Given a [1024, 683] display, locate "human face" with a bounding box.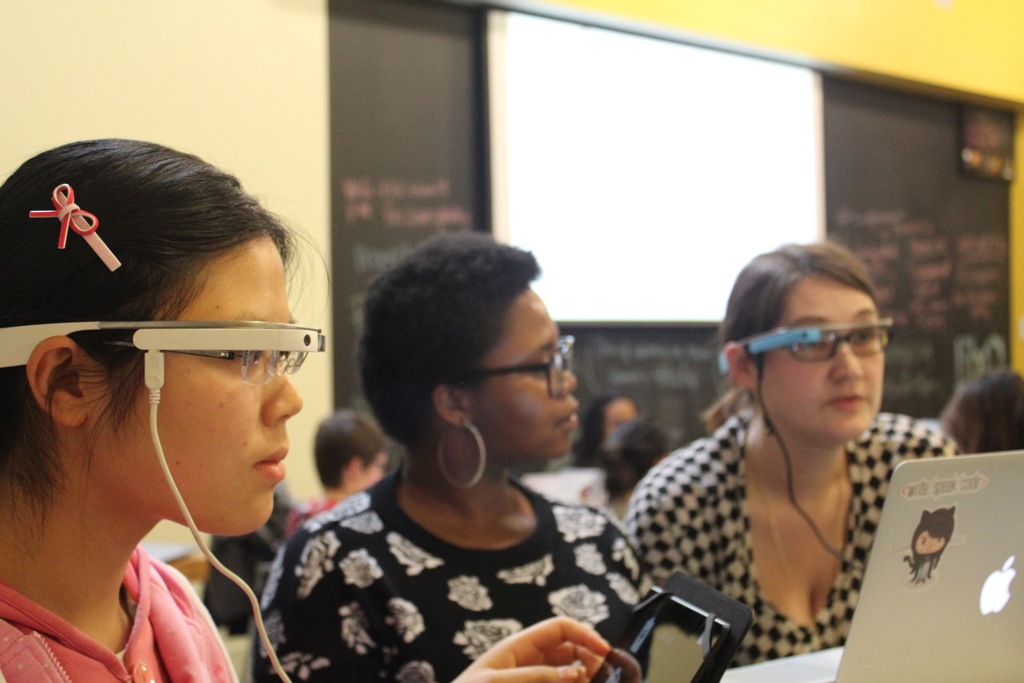
Located: Rect(757, 277, 879, 441).
